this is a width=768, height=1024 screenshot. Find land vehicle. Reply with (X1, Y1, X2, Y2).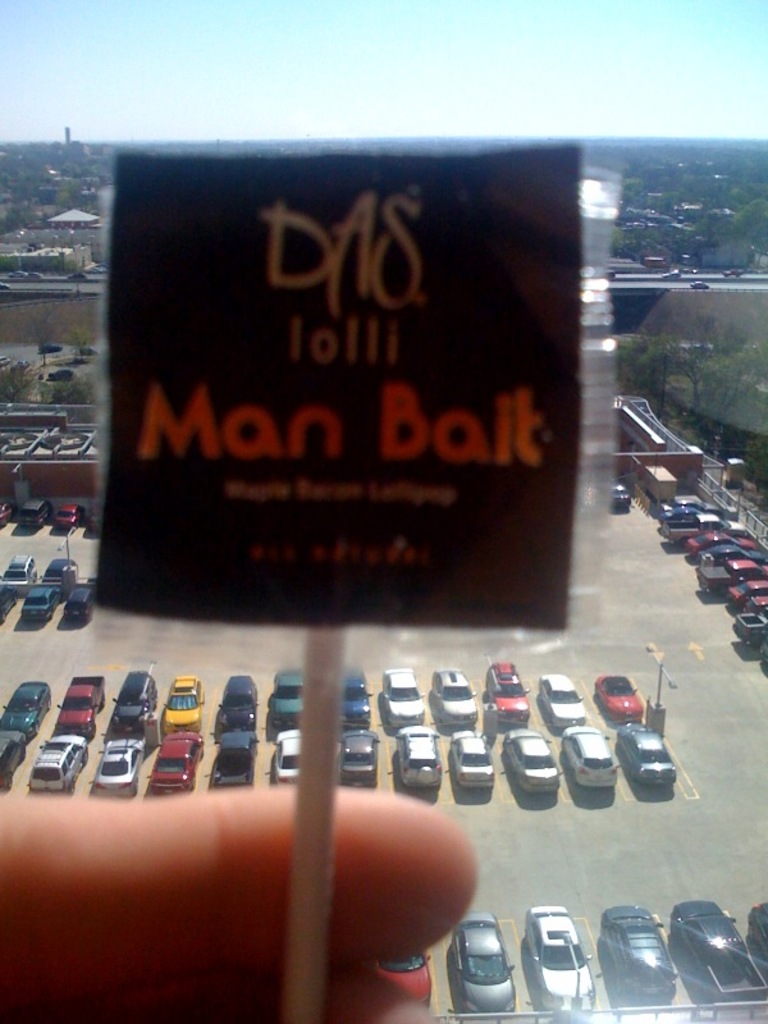
(269, 664, 305, 732).
